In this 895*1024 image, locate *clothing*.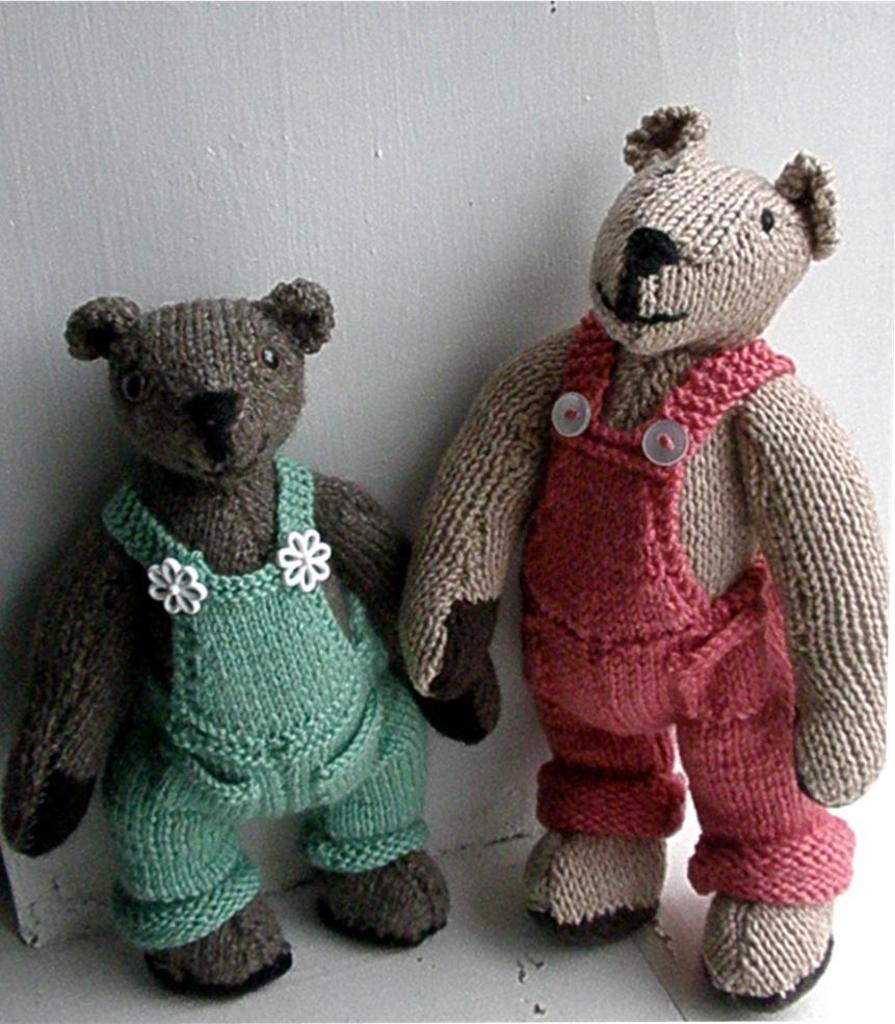
Bounding box: box=[99, 454, 430, 952].
